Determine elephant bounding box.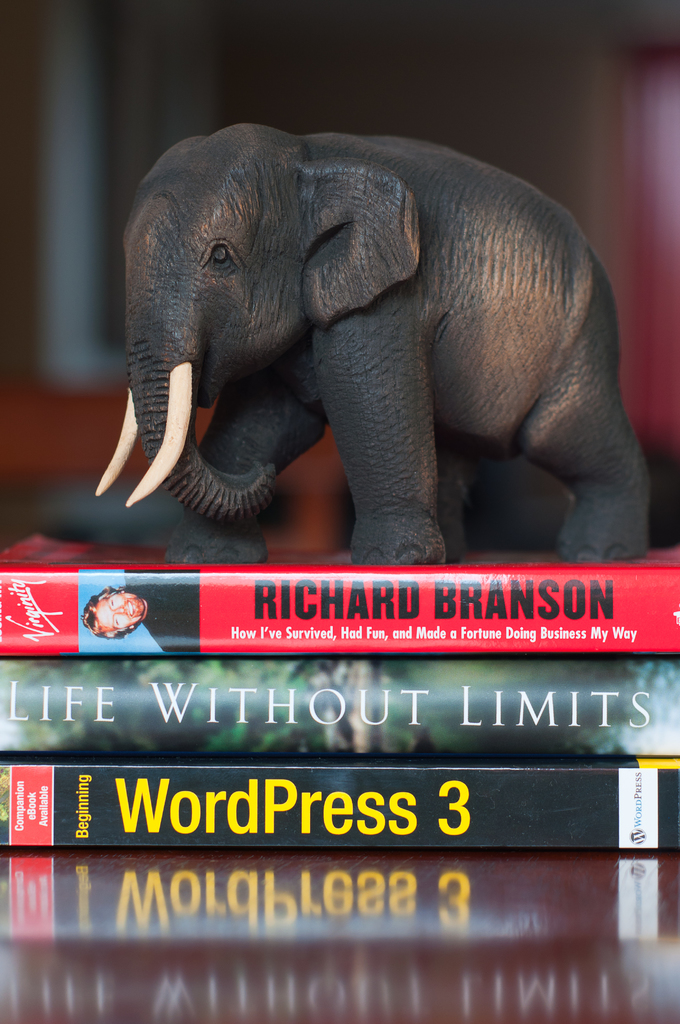
Determined: <bbox>93, 115, 652, 559</bbox>.
